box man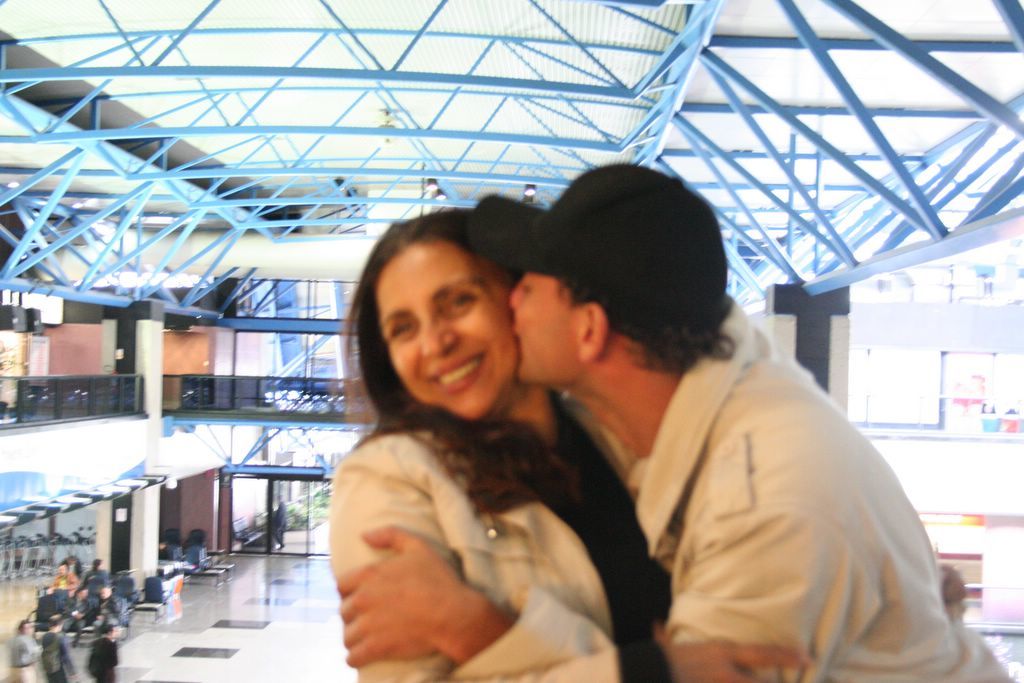
l=90, t=584, r=129, b=644
